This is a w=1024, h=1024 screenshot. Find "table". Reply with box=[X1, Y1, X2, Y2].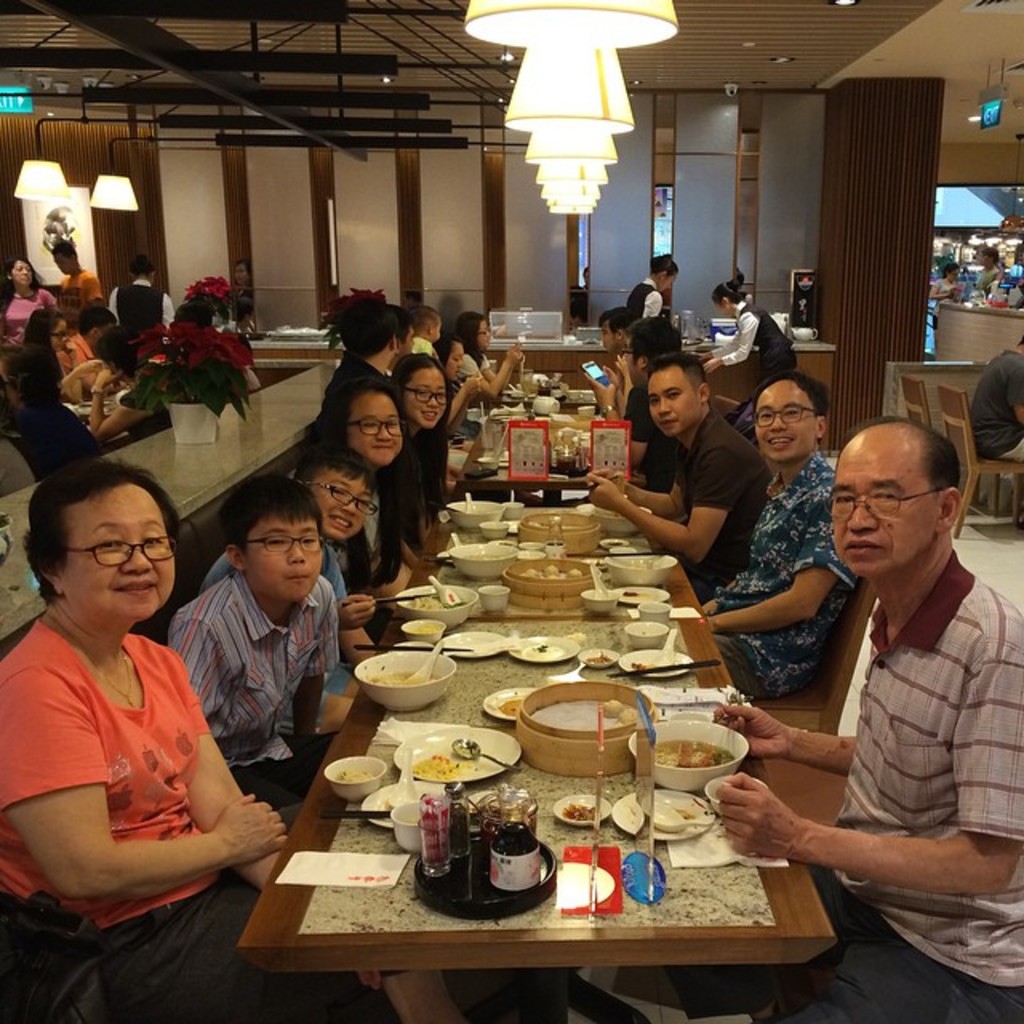
box=[224, 552, 859, 1021].
